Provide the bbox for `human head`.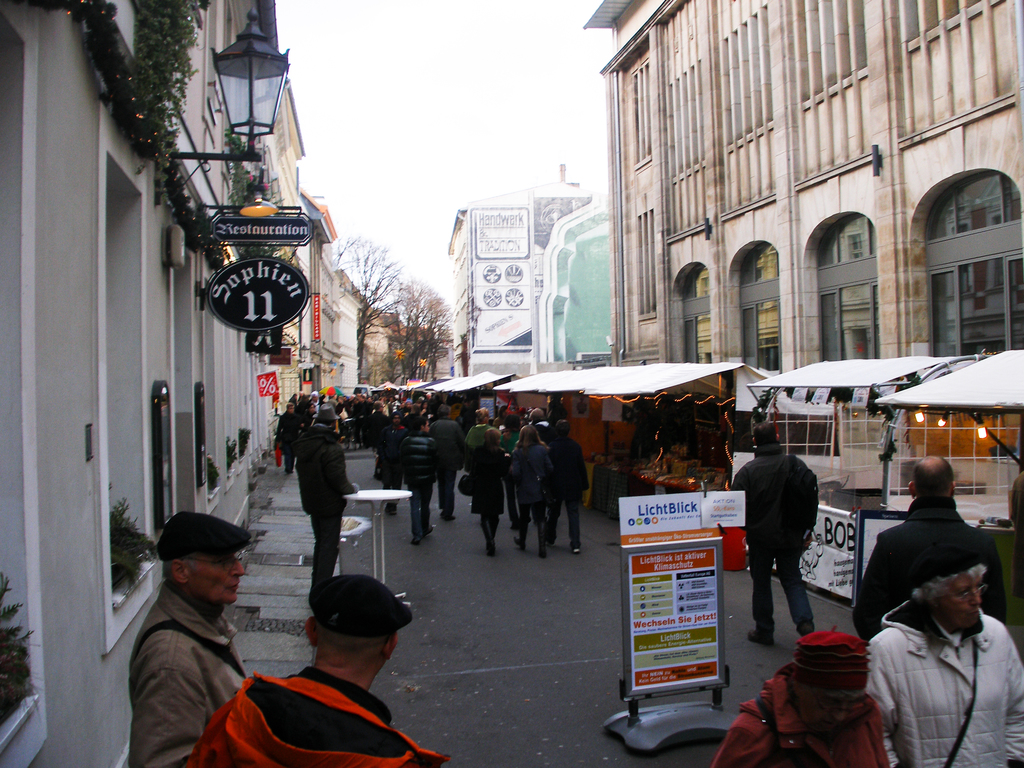
(x1=483, y1=428, x2=504, y2=448).
